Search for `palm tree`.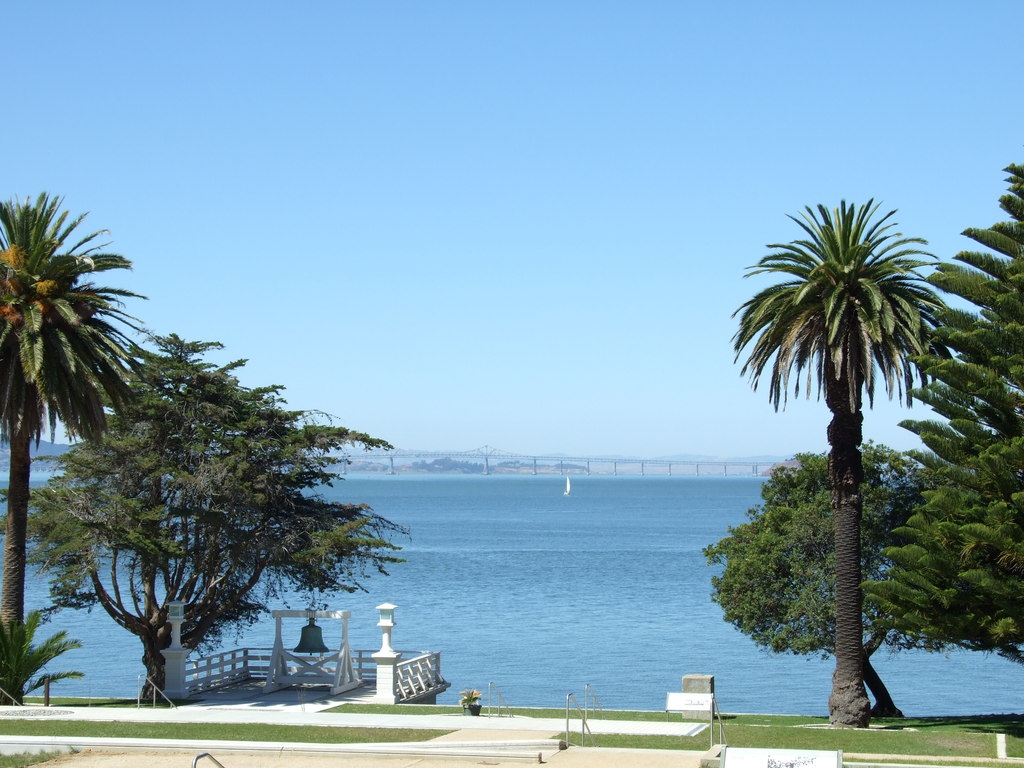
Found at (723,185,952,732).
